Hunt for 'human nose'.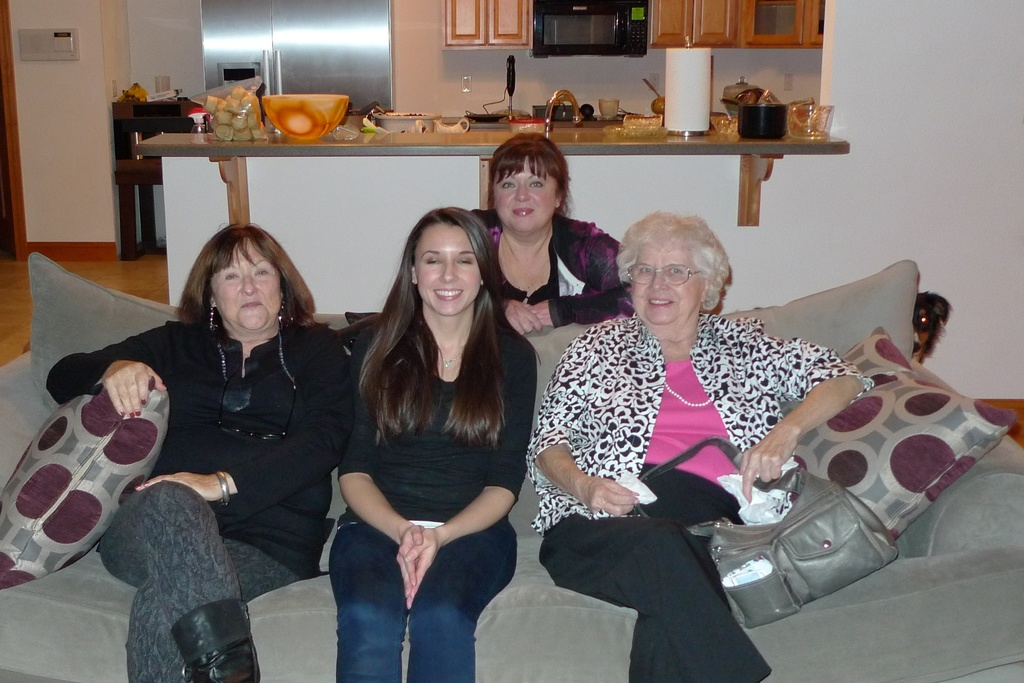
Hunted down at box=[645, 273, 669, 293].
